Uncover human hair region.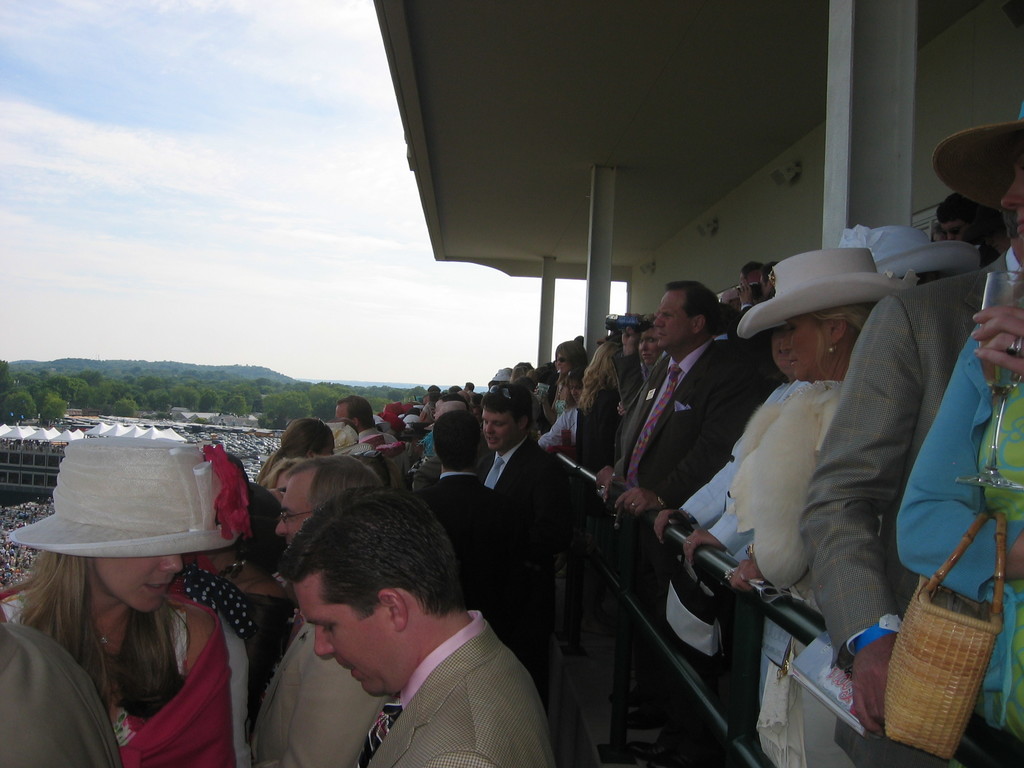
Uncovered: BBox(430, 408, 483, 474).
